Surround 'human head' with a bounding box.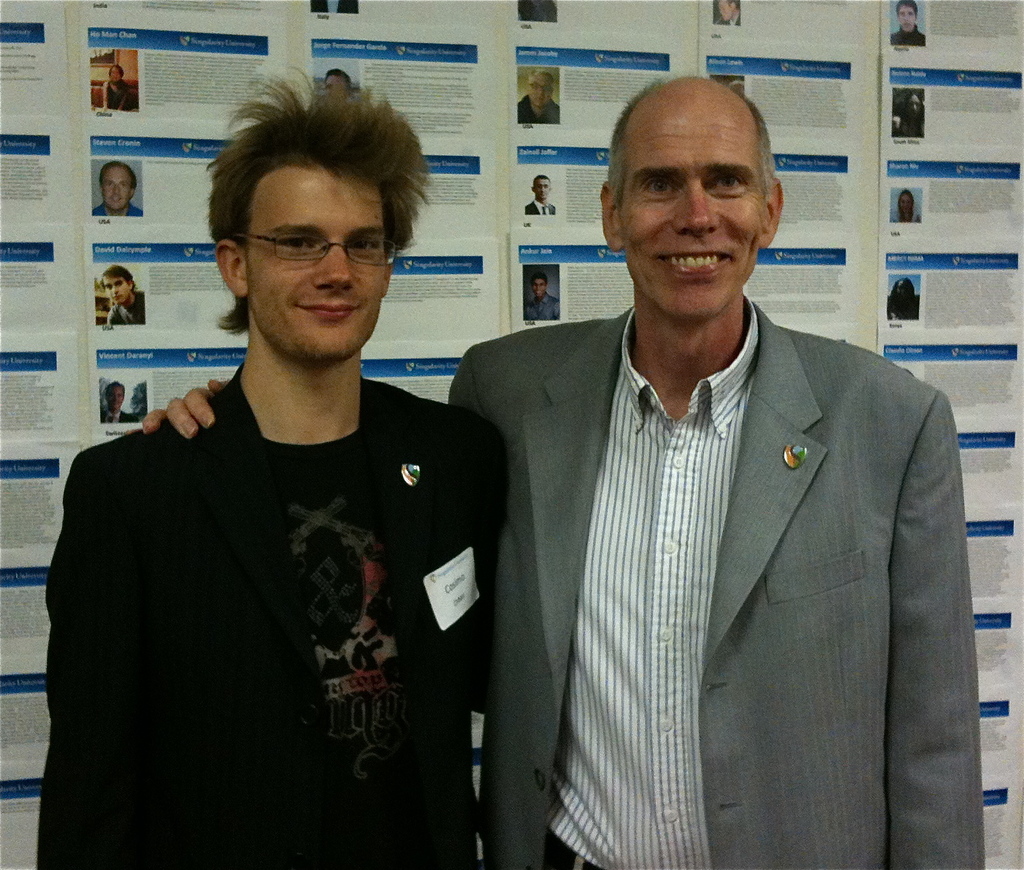
Rect(717, 0, 742, 25).
